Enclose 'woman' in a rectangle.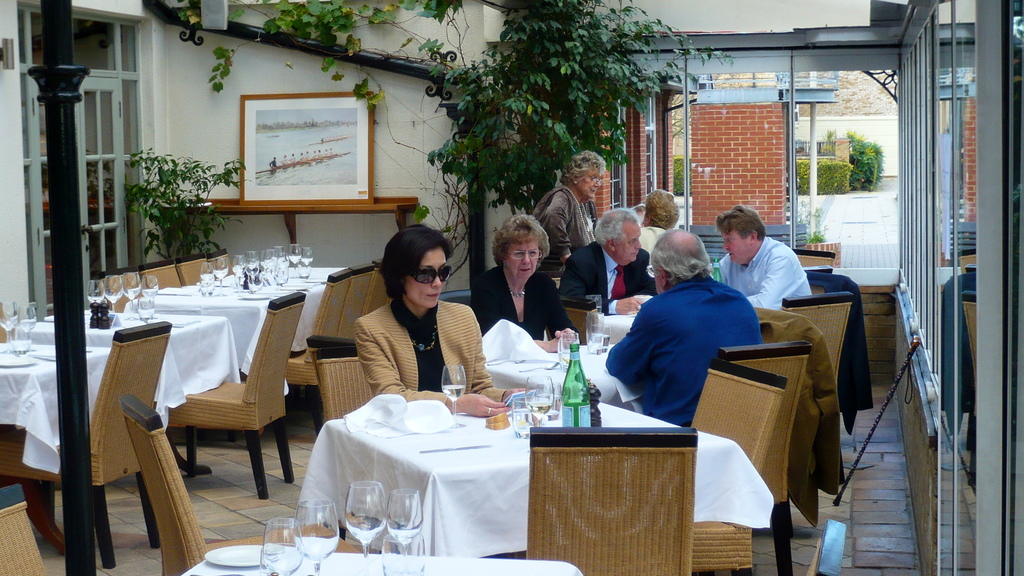
Rect(342, 234, 484, 412).
